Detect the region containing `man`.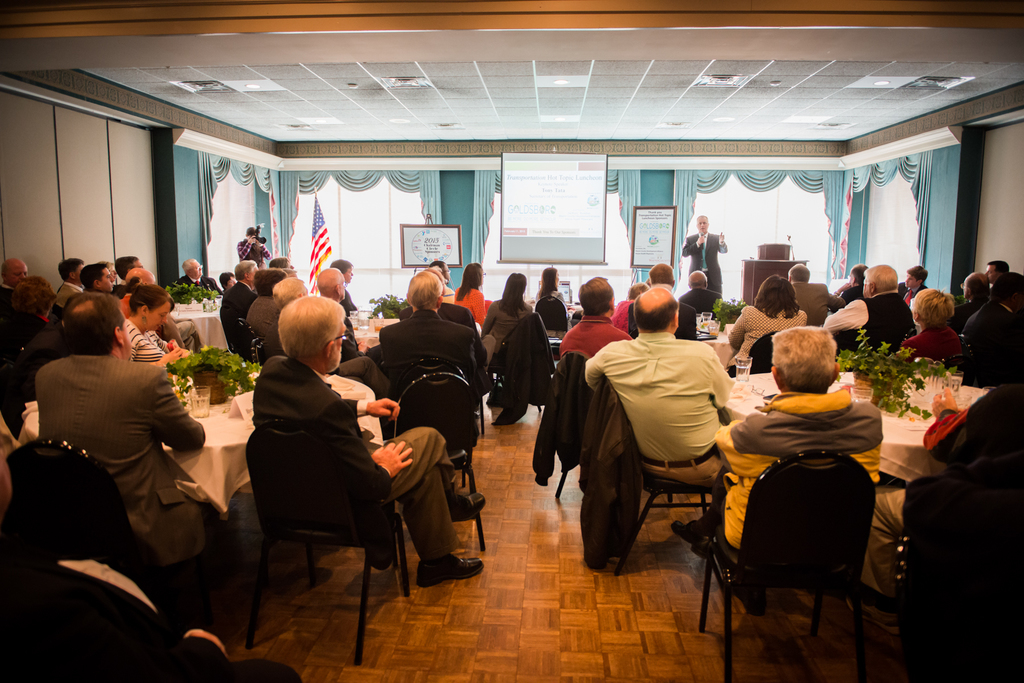
box=[957, 271, 1023, 383].
